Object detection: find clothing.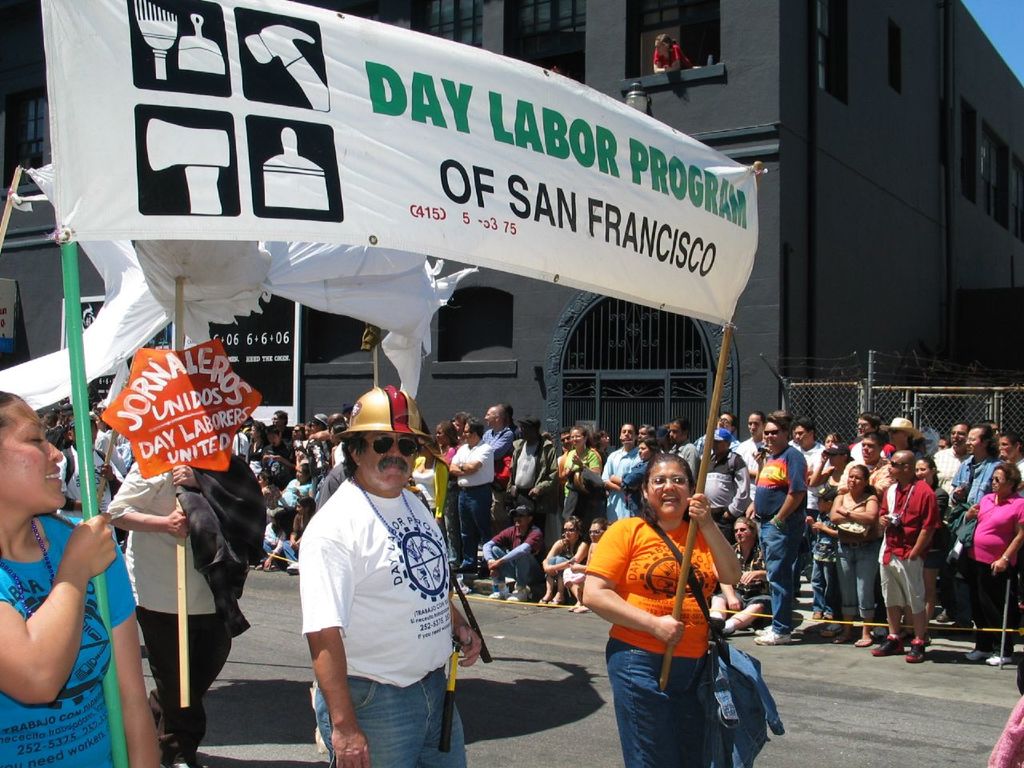
(262,430,284,462).
